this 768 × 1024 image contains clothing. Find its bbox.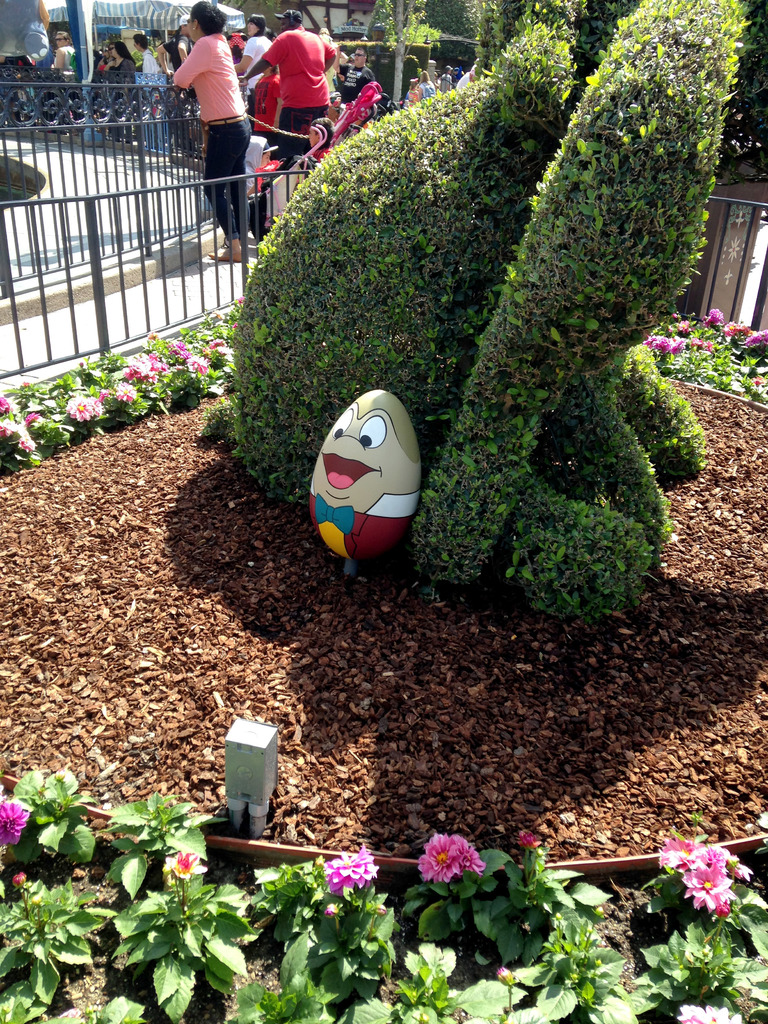
rect(452, 56, 479, 92).
